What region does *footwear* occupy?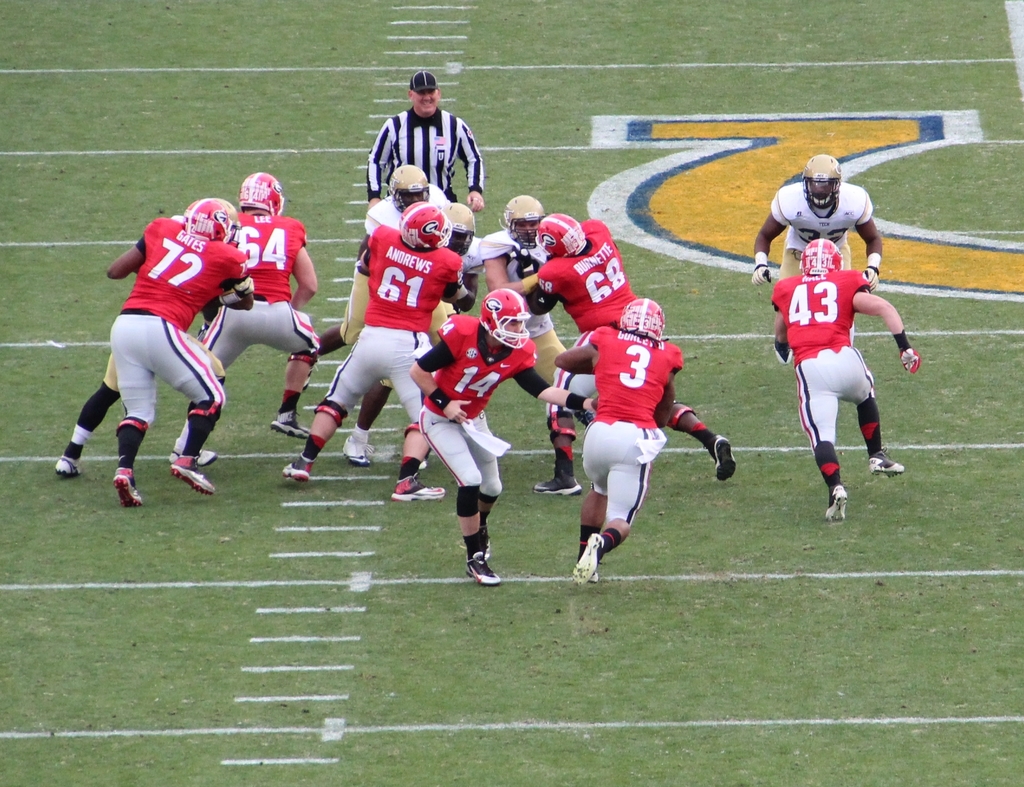
<bbox>170, 455, 219, 496</bbox>.
